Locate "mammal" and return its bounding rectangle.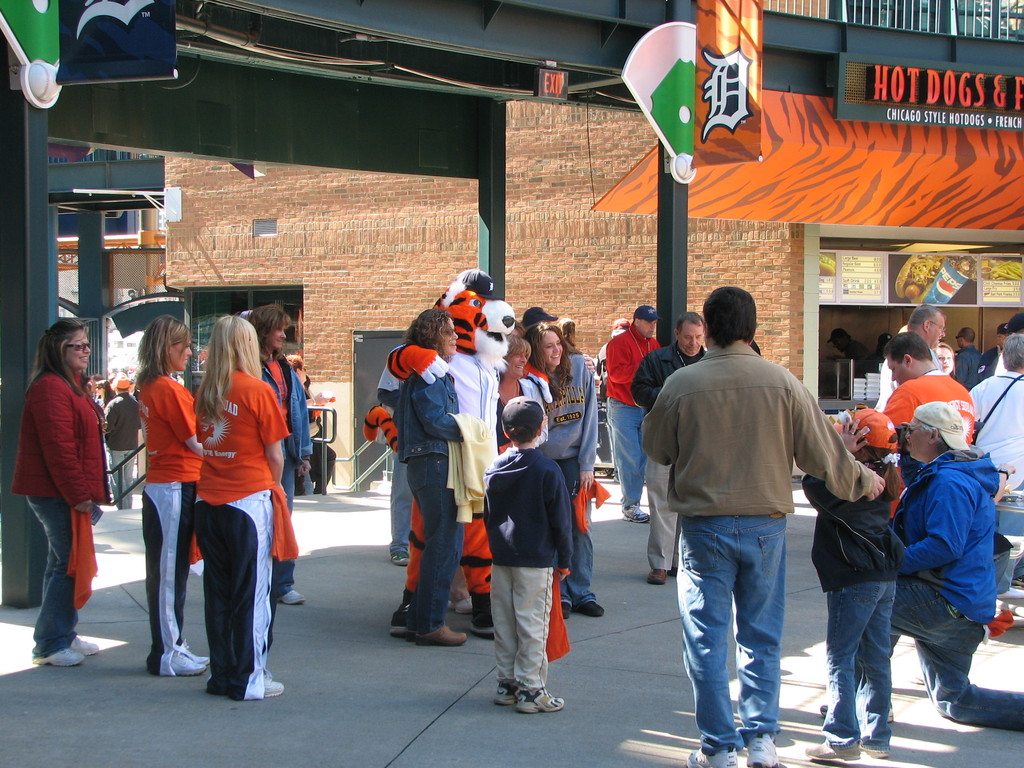
rect(18, 299, 111, 662).
